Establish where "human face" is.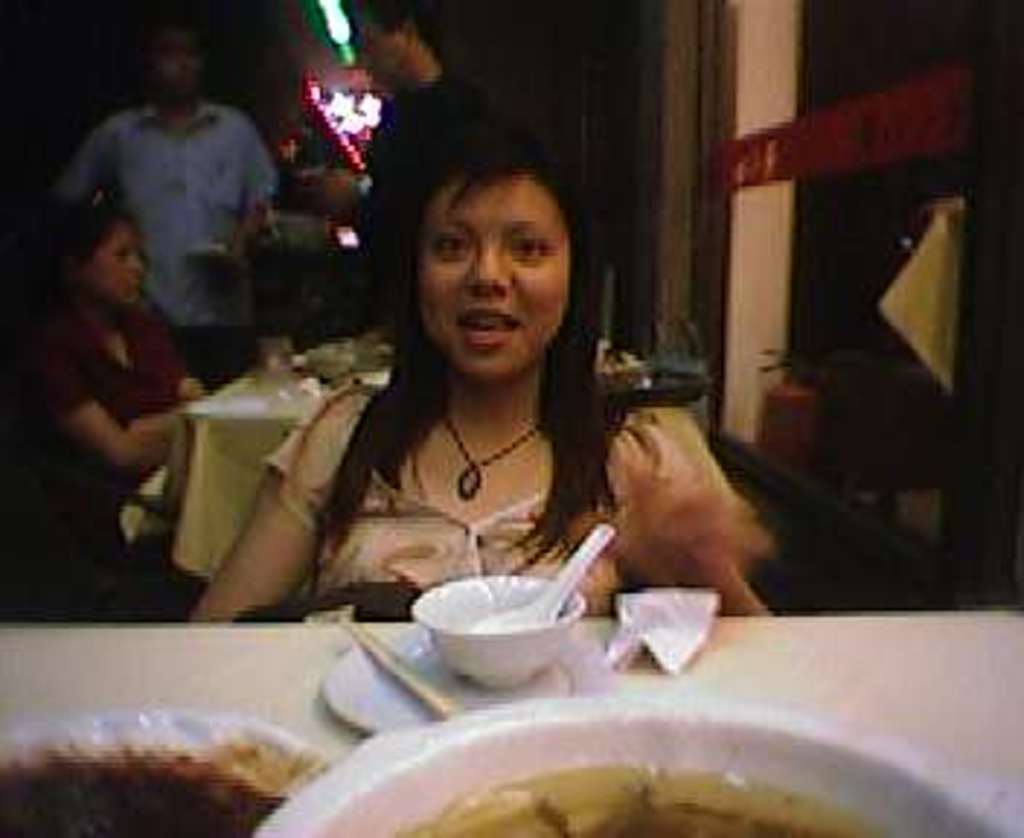
Established at <box>90,224,143,314</box>.
